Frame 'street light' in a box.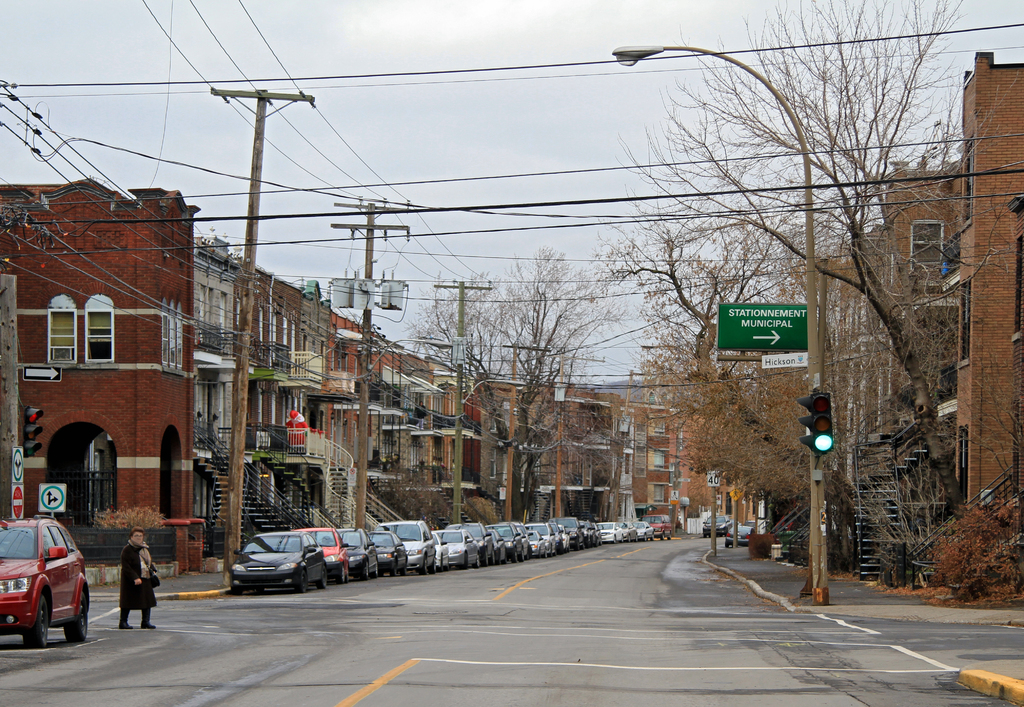
(420,275,531,518).
